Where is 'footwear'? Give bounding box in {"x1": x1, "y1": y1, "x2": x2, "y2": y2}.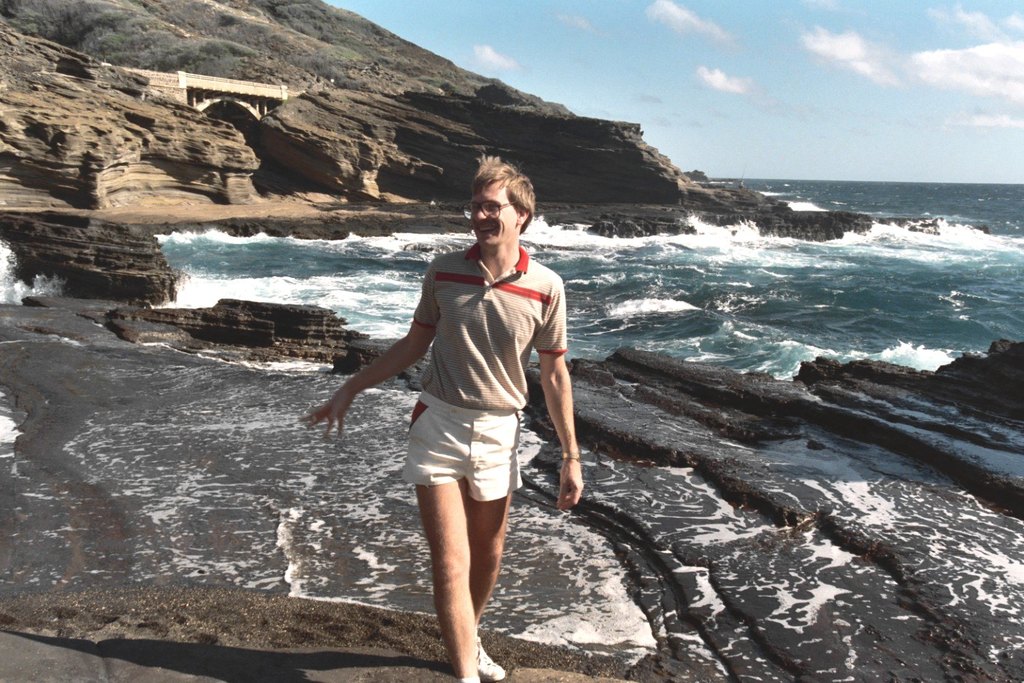
{"x1": 476, "y1": 639, "x2": 502, "y2": 680}.
